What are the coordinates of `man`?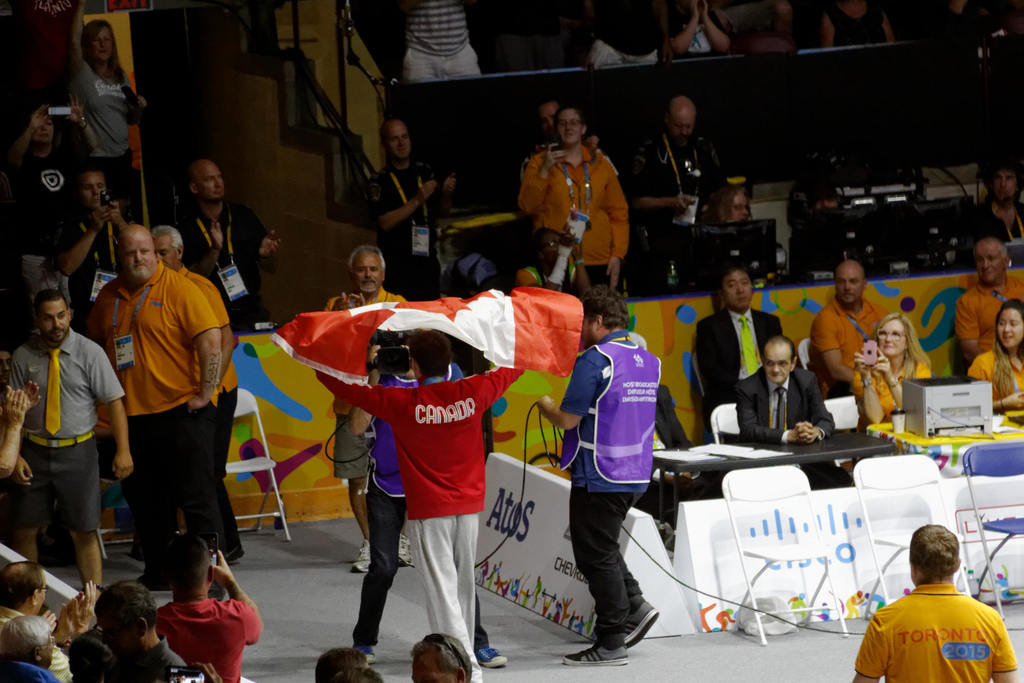
<bbox>803, 257, 894, 399</bbox>.
